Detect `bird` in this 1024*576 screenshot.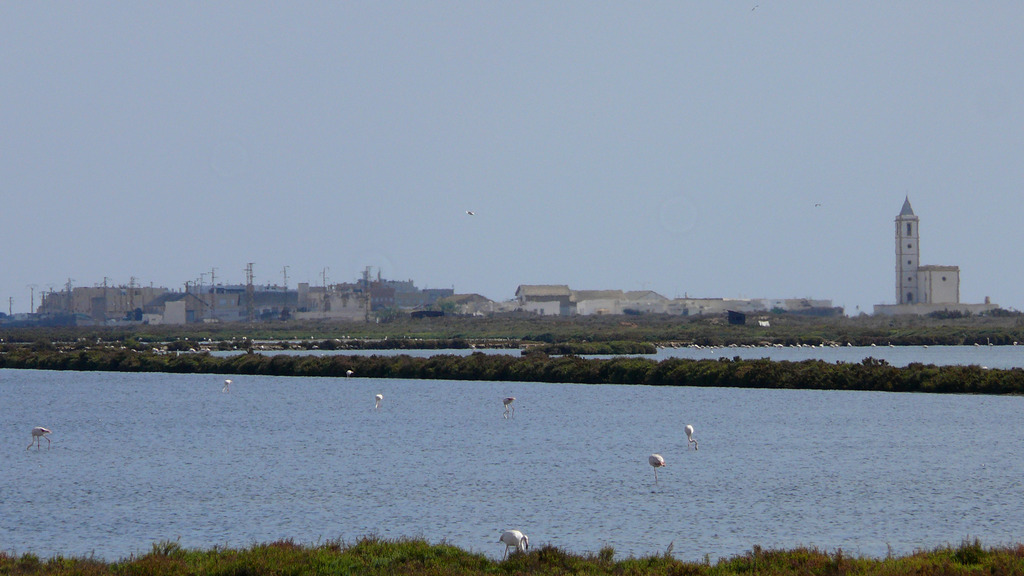
Detection: BBox(501, 397, 515, 417).
